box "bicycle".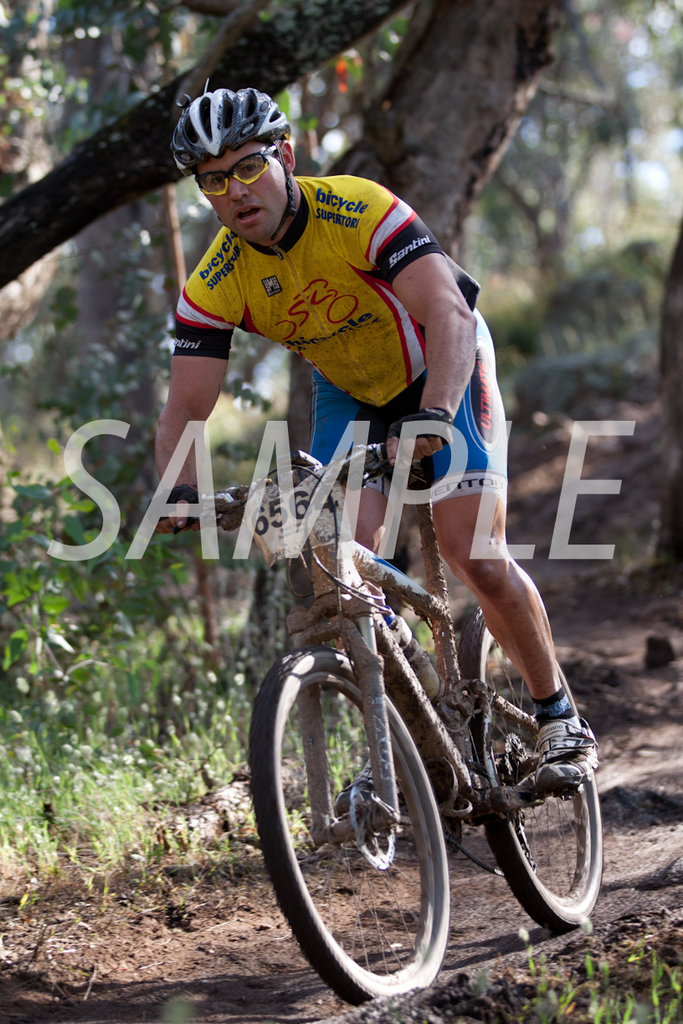
crop(184, 448, 610, 990).
